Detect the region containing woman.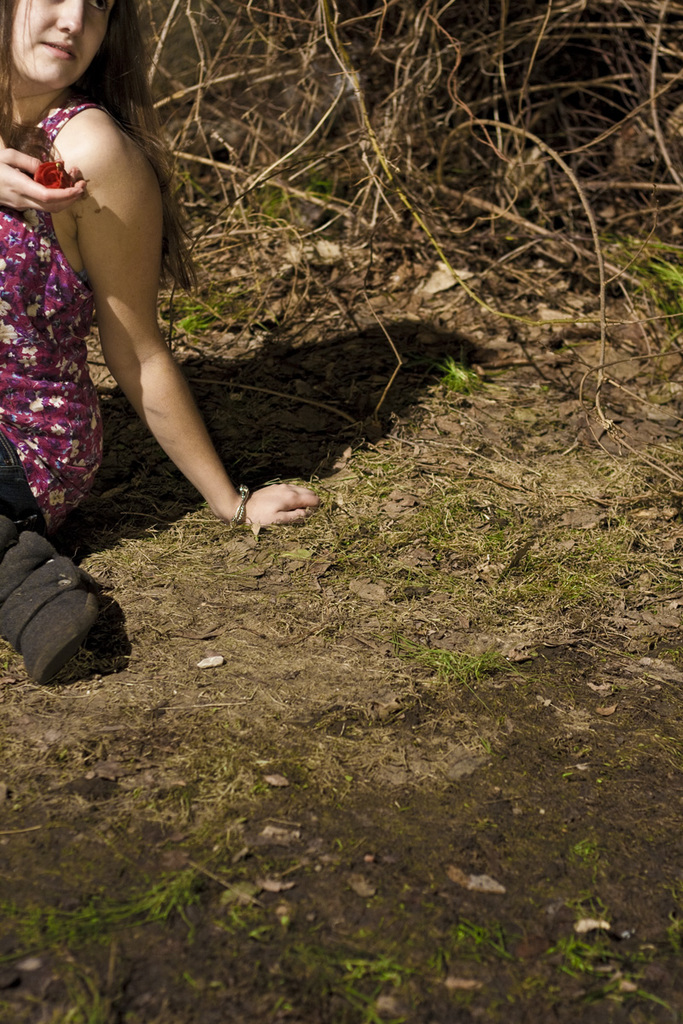
[left=14, top=0, right=271, bottom=561].
